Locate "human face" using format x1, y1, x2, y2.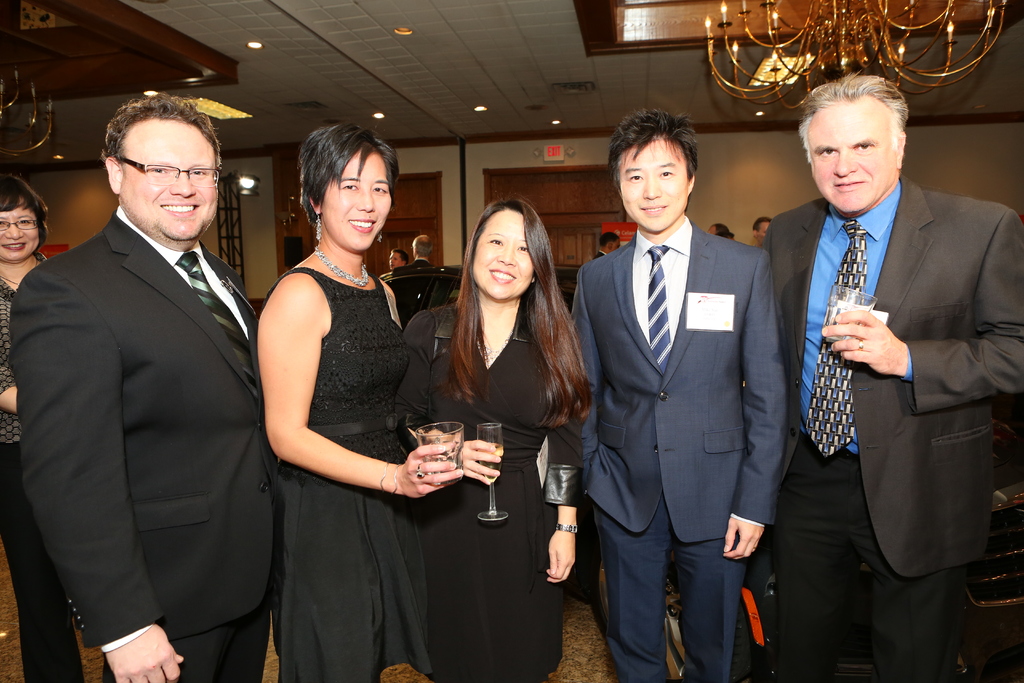
757, 218, 771, 244.
